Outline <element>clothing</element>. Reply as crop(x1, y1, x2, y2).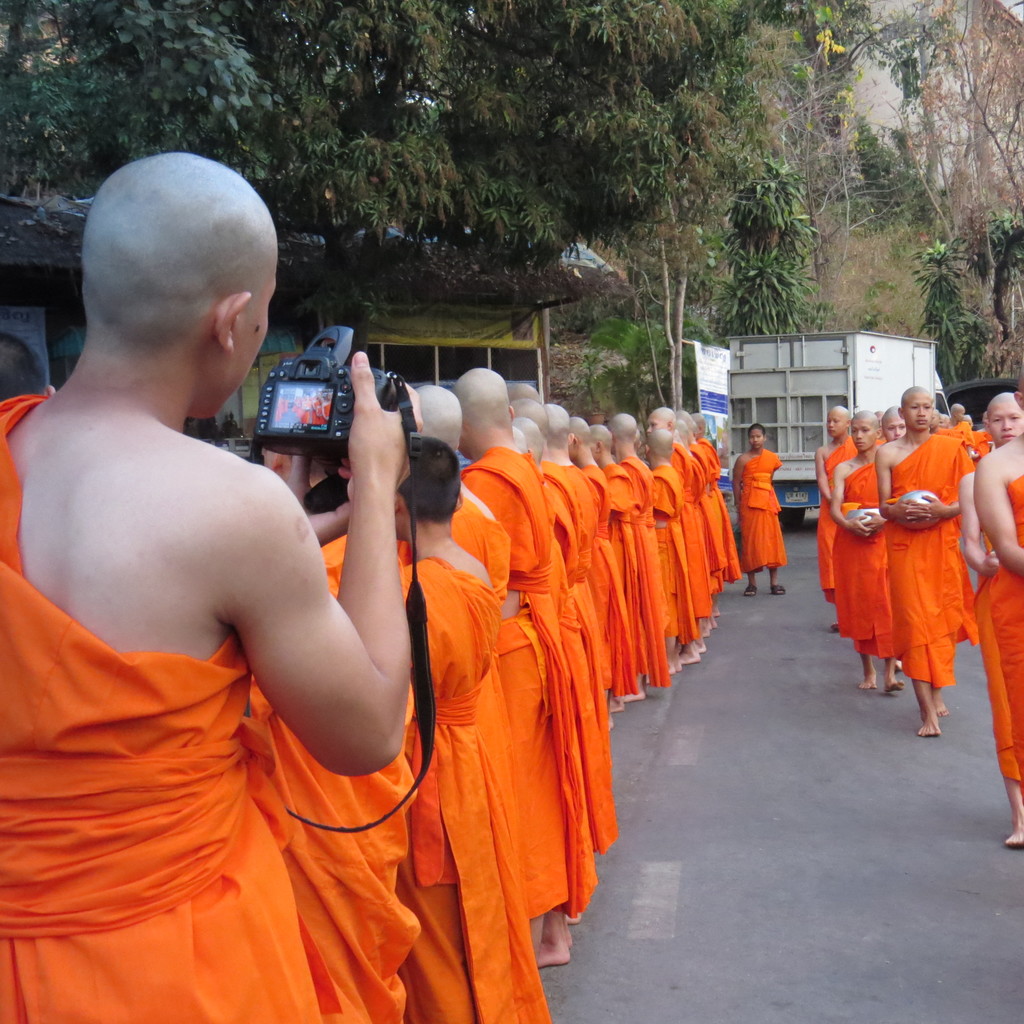
crop(887, 434, 974, 690).
